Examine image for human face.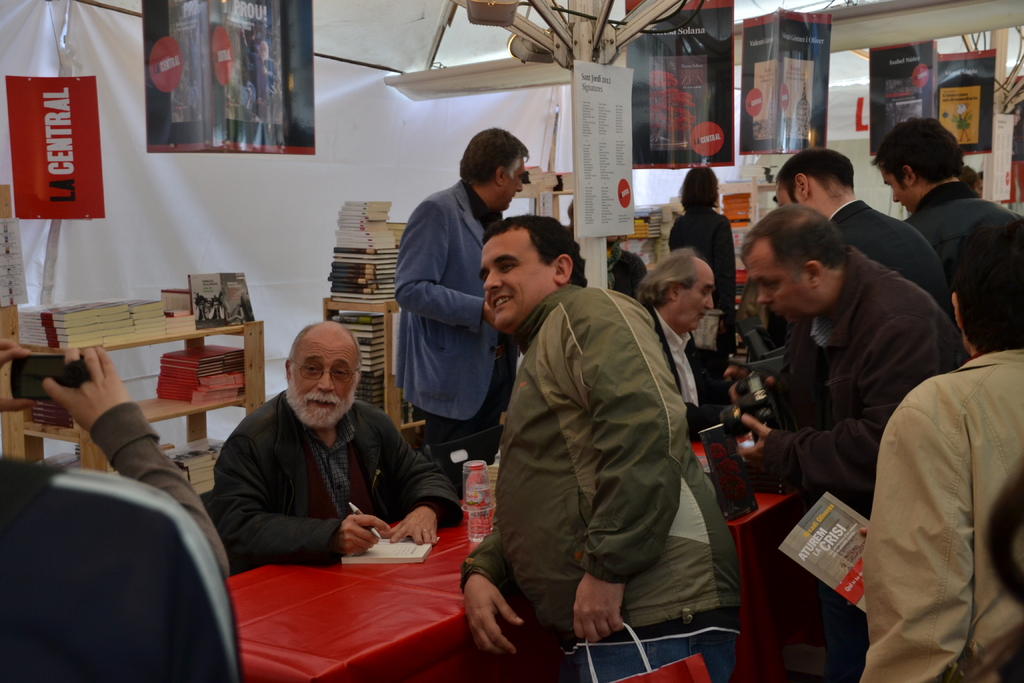
Examination result: {"left": 768, "top": 181, "right": 802, "bottom": 210}.
